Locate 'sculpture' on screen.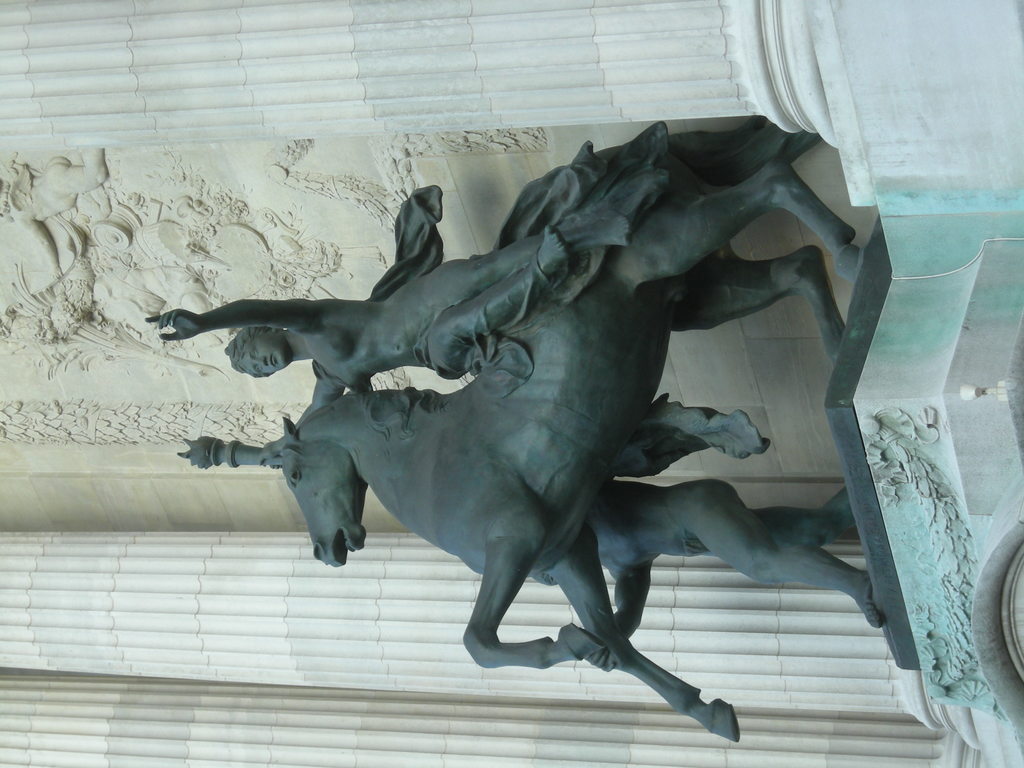
On screen at {"x1": 138, "y1": 132, "x2": 822, "y2": 406}.
